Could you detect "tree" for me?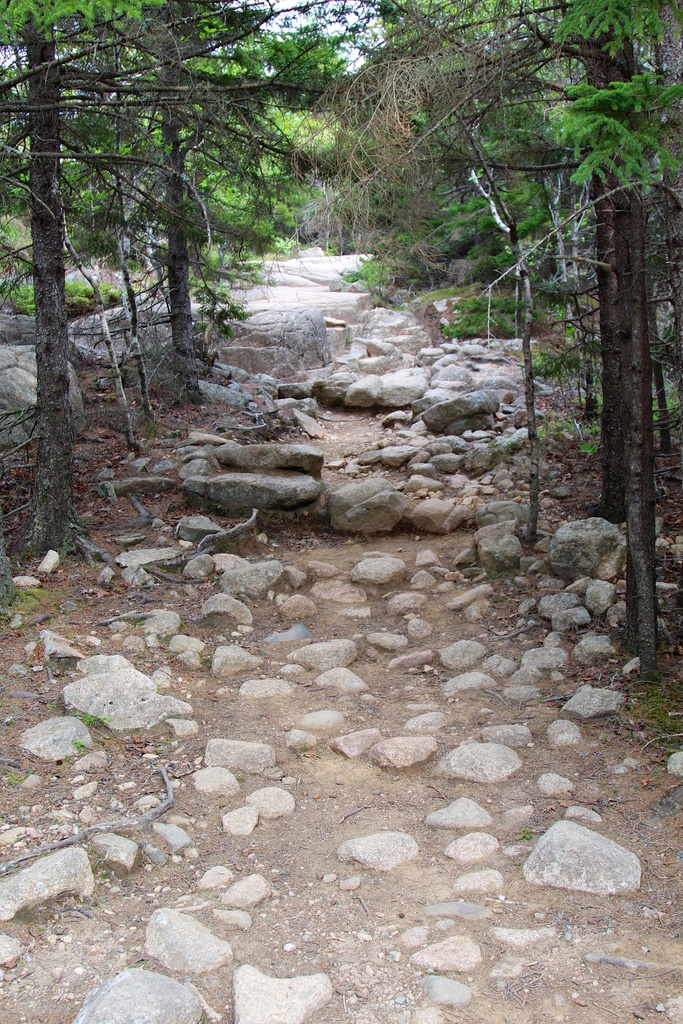
Detection result: detection(86, 0, 354, 419).
